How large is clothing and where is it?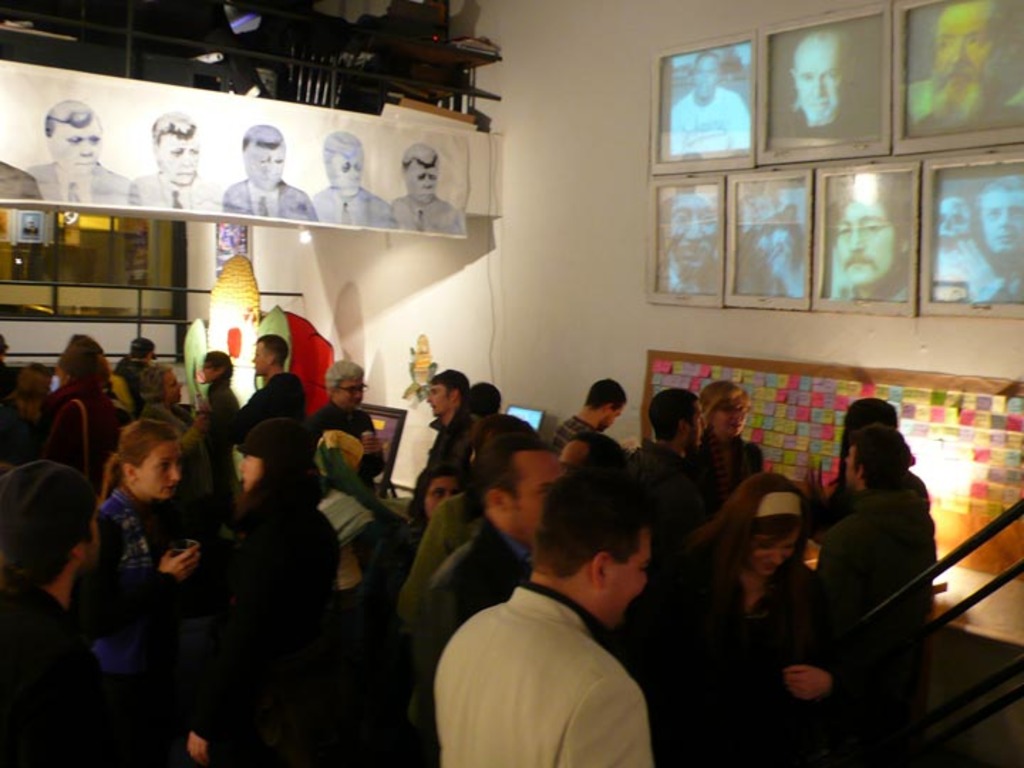
Bounding box: <region>691, 421, 762, 508</region>.
